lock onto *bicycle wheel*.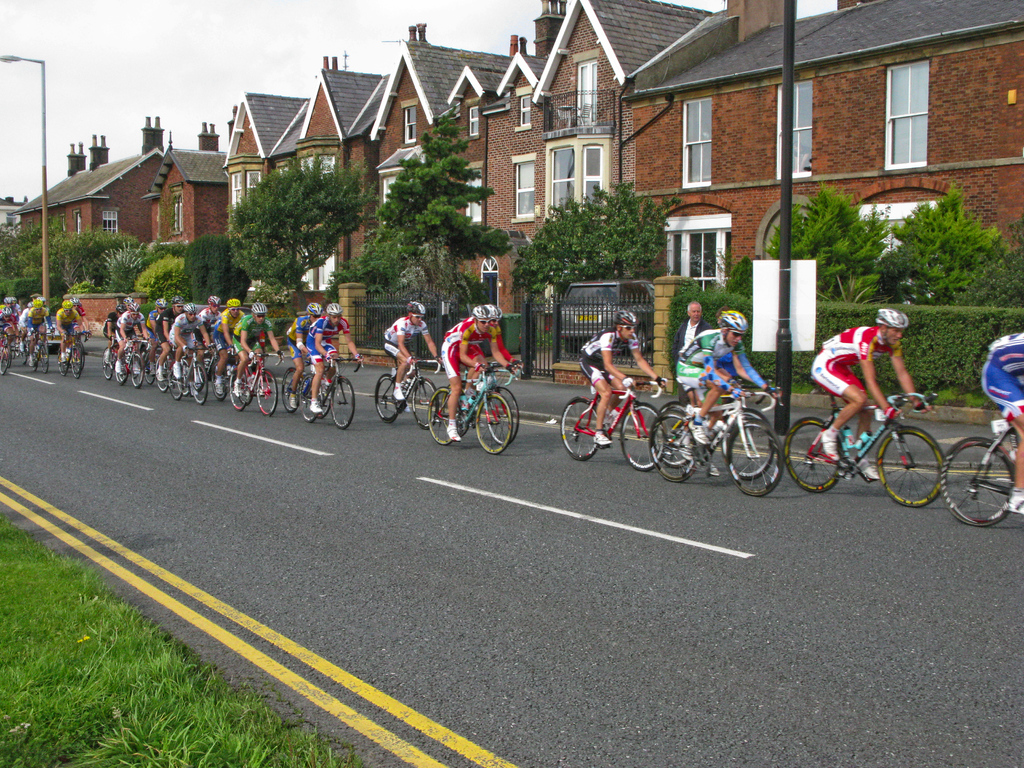
Locked: 30:349:36:373.
